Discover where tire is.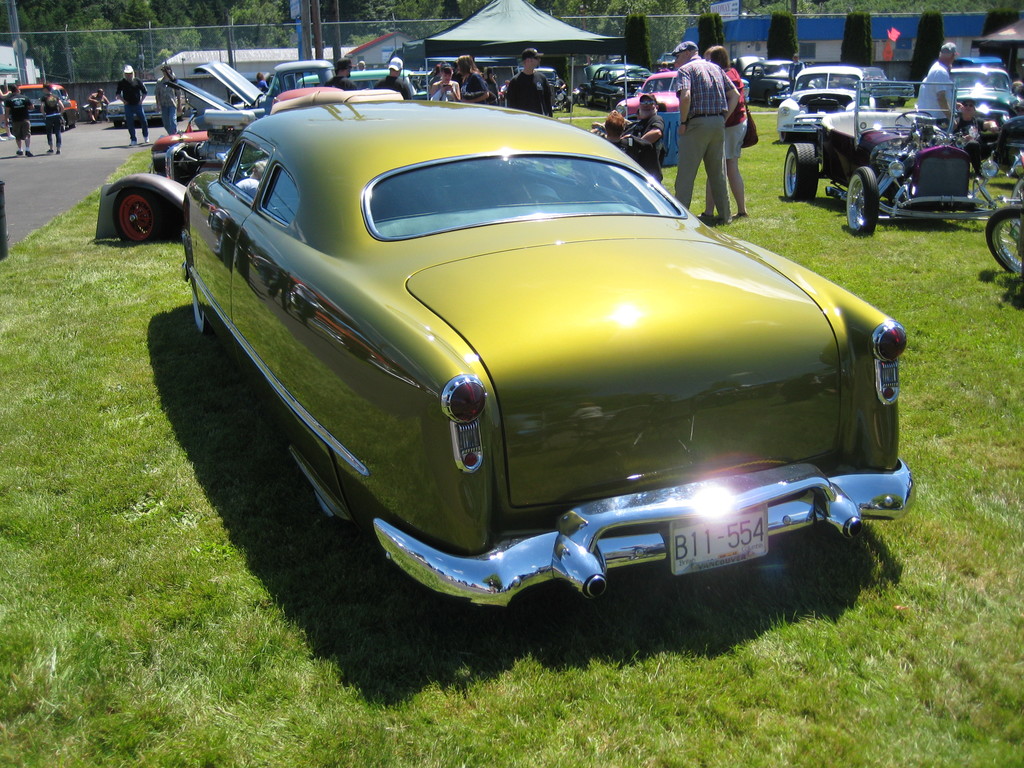
Discovered at x1=608 y1=99 x2=614 y2=112.
